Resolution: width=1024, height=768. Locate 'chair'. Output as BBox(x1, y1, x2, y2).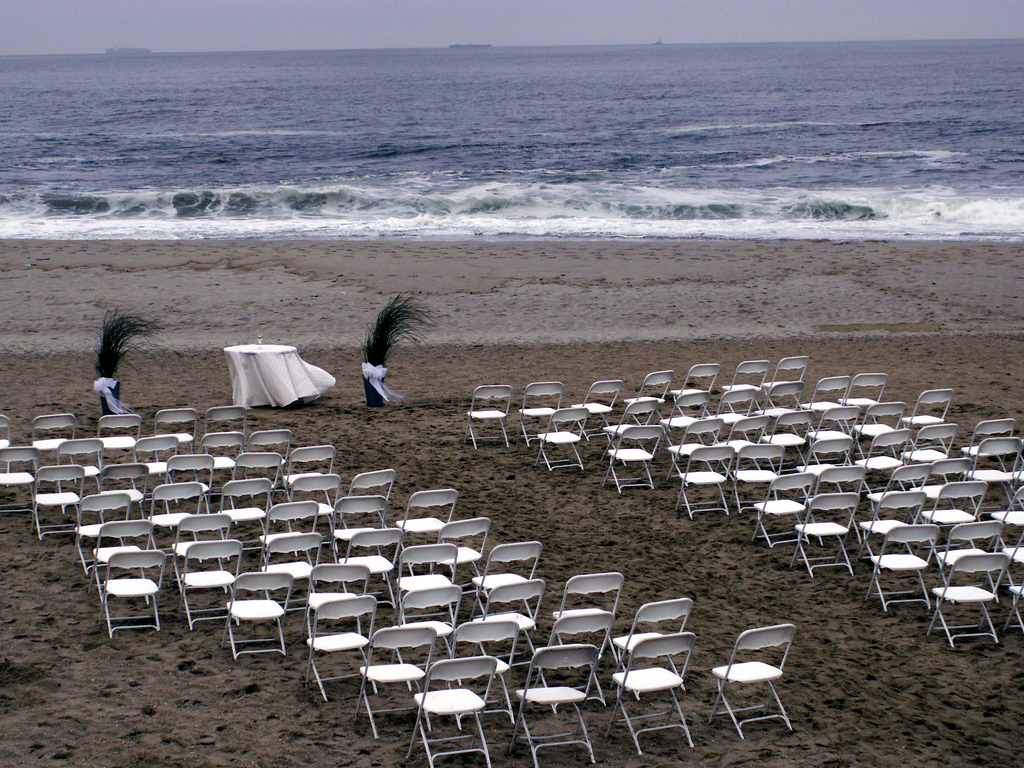
BBox(928, 553, 1001, 650).
